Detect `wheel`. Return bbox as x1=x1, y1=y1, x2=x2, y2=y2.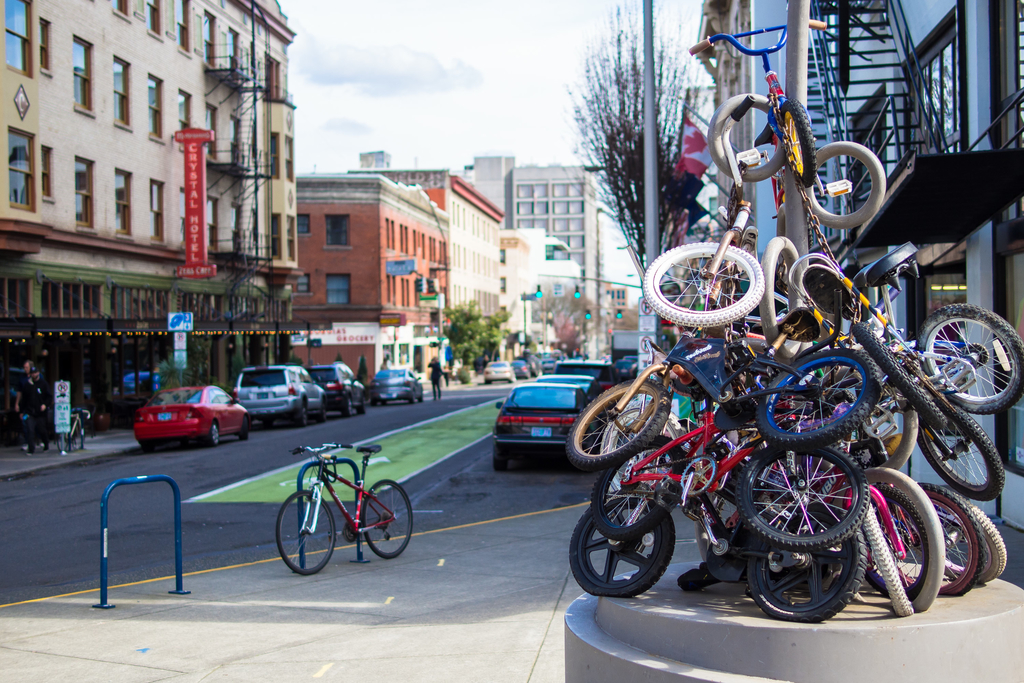
x1=640, y1=237, x2=768, y2=332.
